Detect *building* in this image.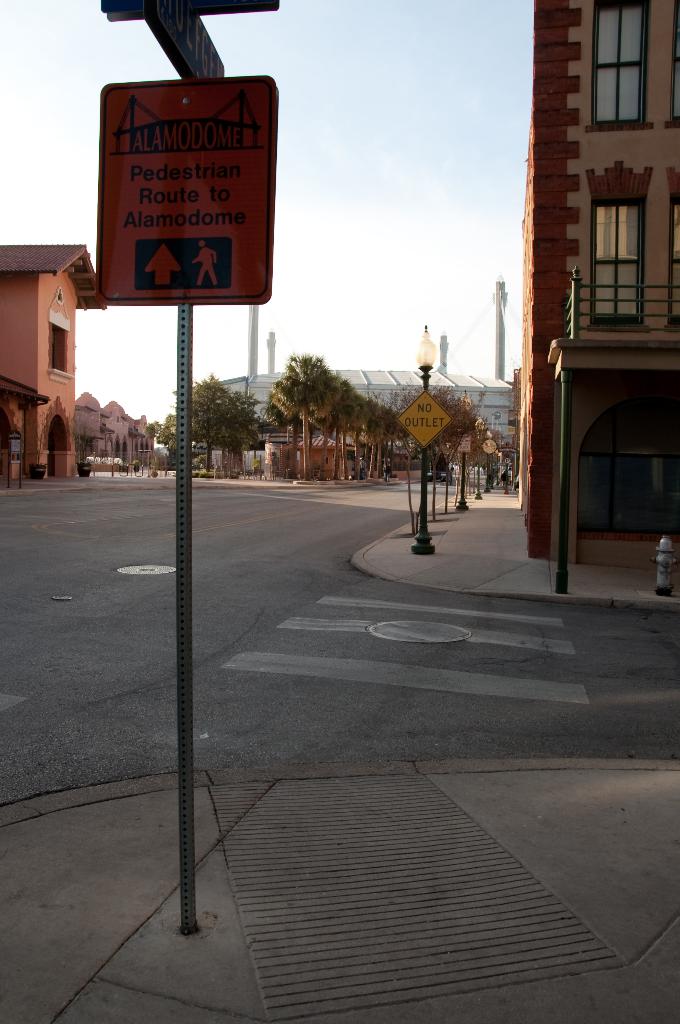
Detection: select_region(498, 8, 679, 593).
